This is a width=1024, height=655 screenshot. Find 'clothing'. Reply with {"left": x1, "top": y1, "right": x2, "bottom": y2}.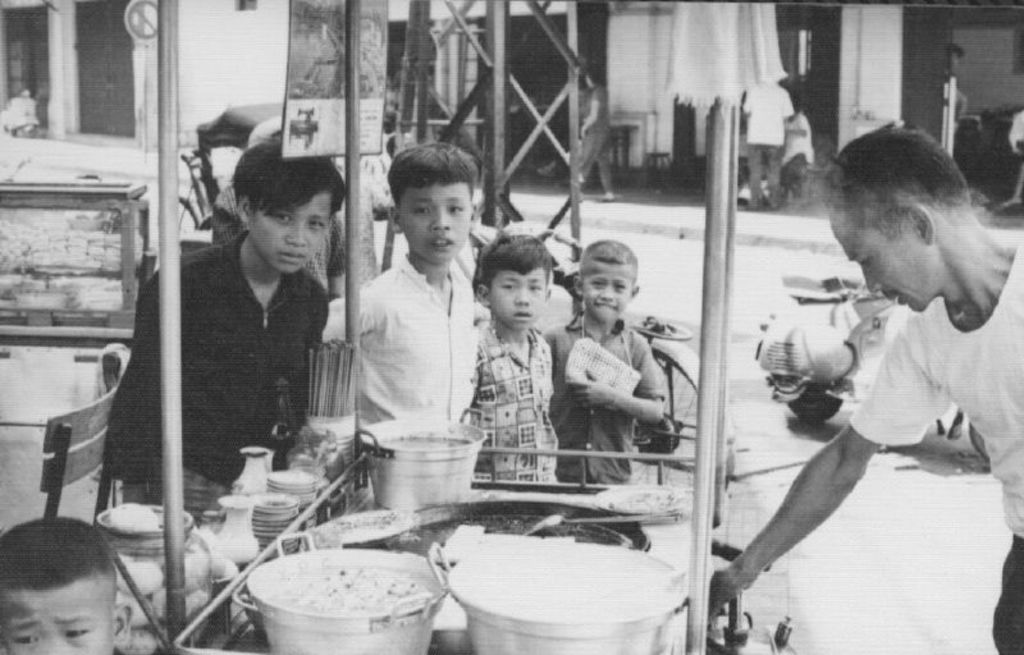
{"left": 741, "top": 82, "right": 795, "bottom": 210}.
